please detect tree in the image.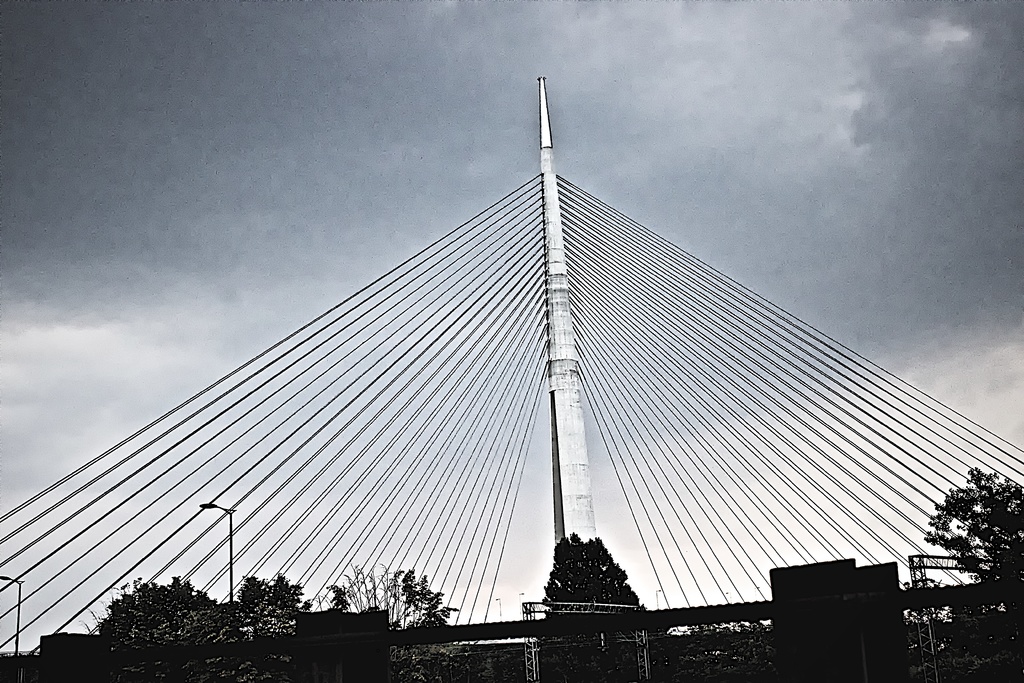
[left=927, top=464, right=1015, bottom=609].
